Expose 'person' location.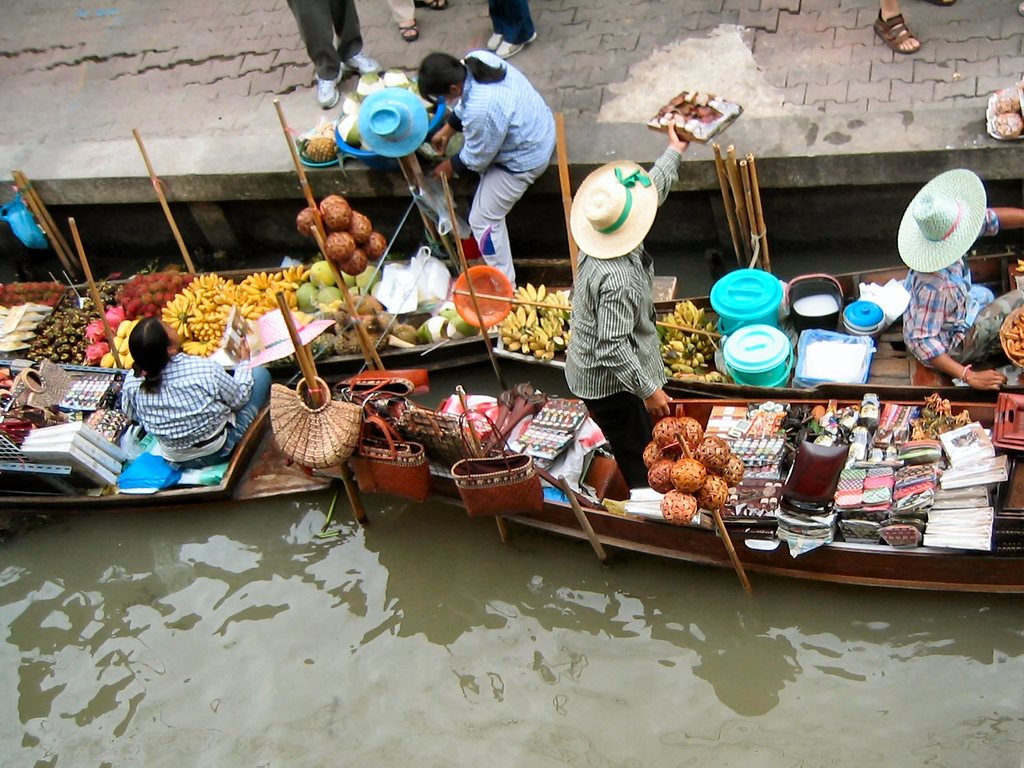
Exposed at (559,112,693,492).
